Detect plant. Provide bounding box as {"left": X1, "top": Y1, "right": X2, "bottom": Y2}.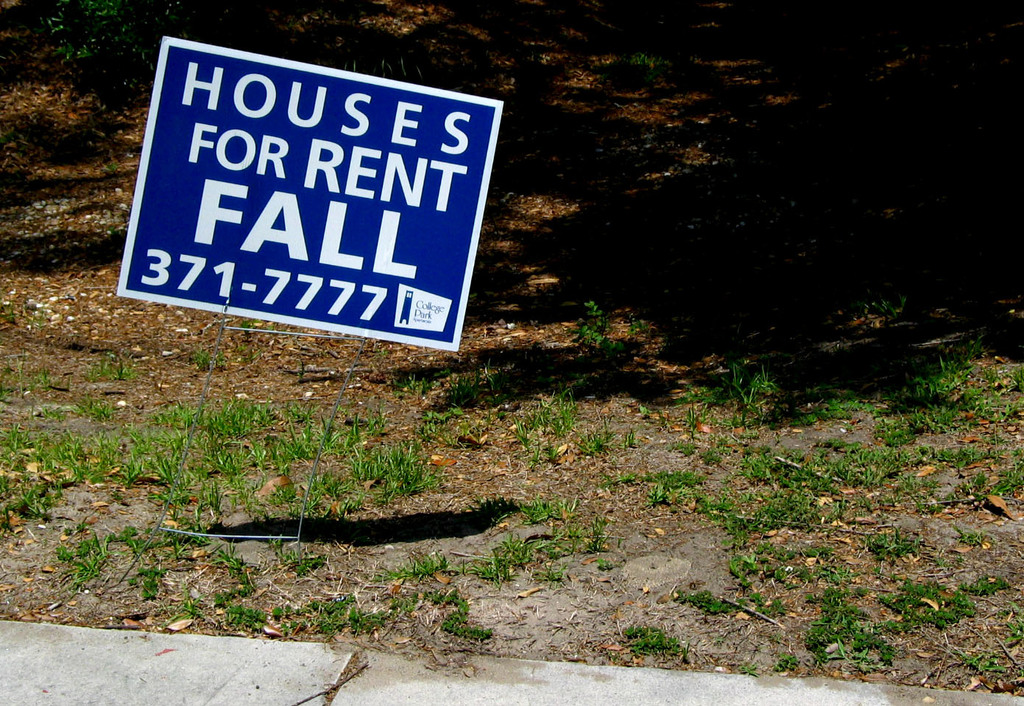
{"left": 919, "top": 440, "right": 986, "bottom": 473}.
